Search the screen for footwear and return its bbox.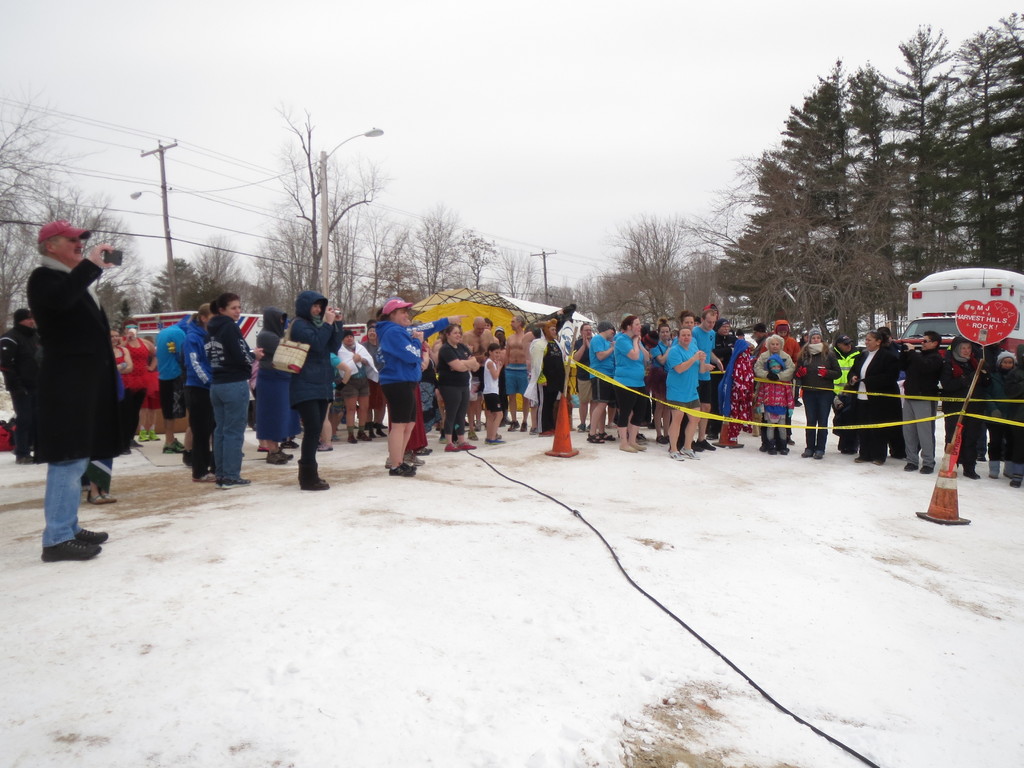
Found: 137, 426, 150, 442.
